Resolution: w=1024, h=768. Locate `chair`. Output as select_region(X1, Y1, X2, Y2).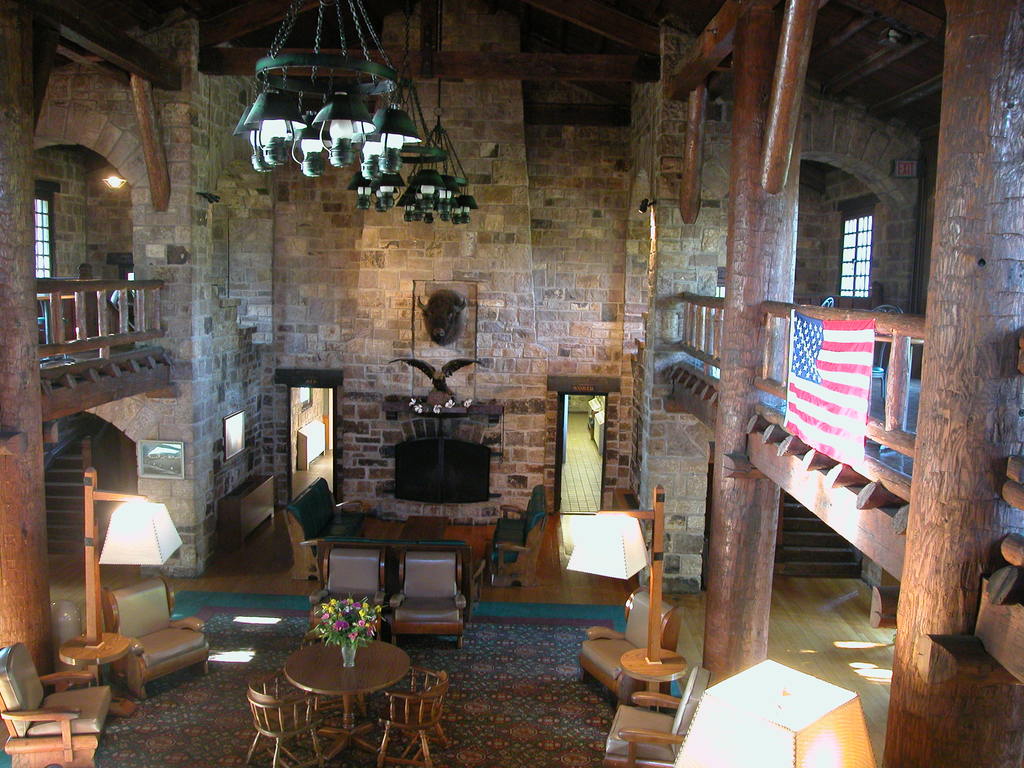
select_region(599, 665, 710, 767).
